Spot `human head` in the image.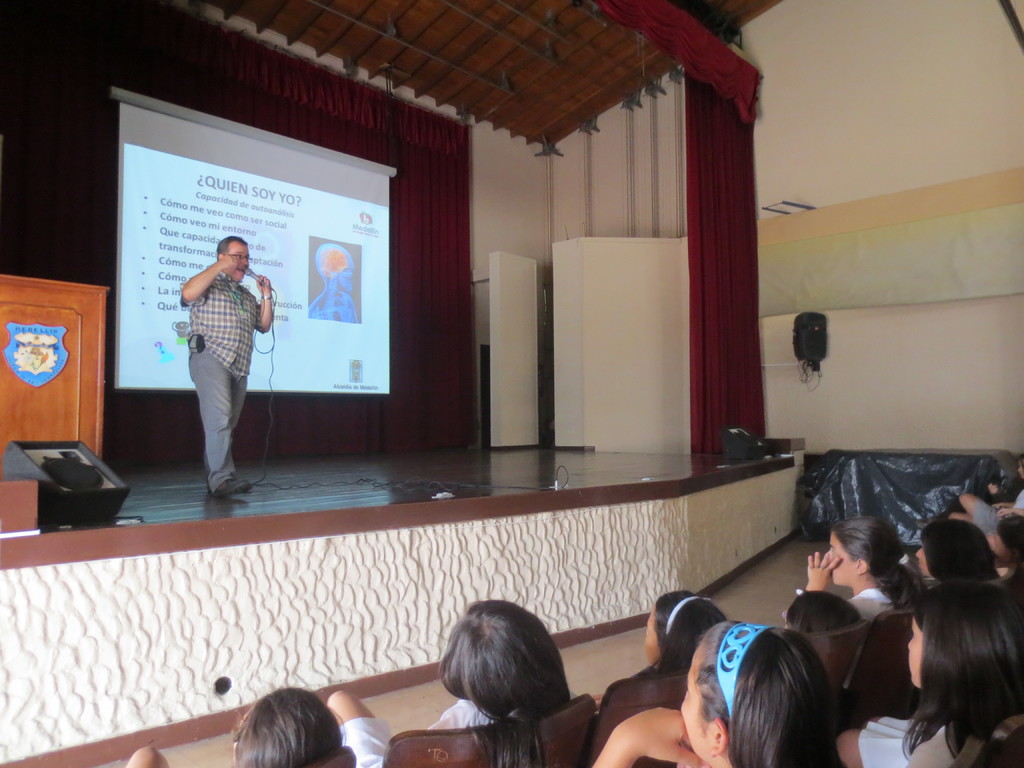
`human head` found at bbox=[214, 234, 248, 283].
